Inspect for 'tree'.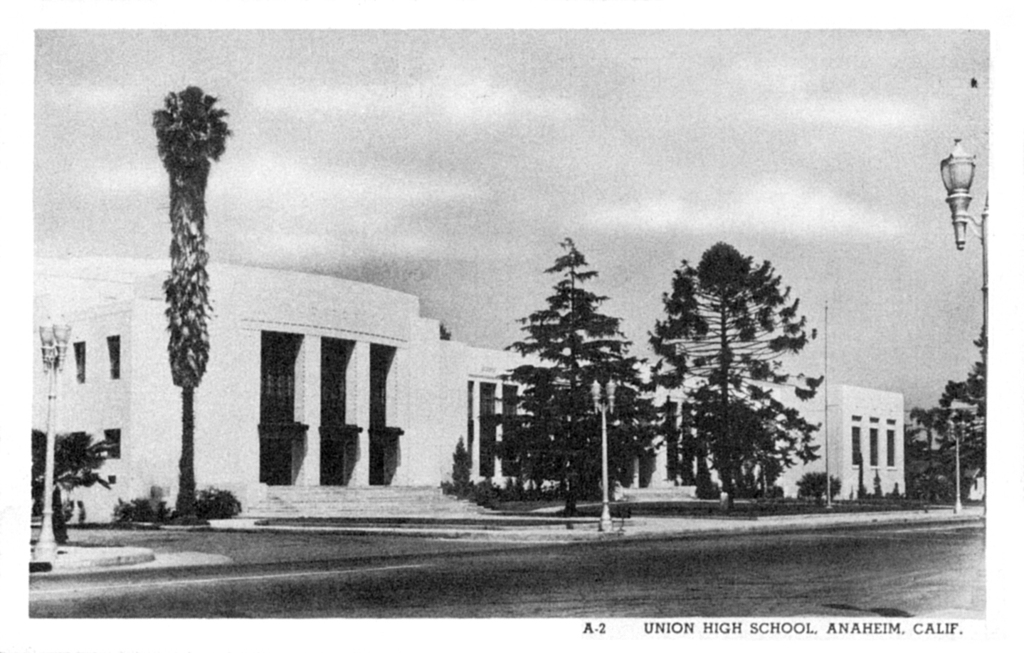
Inspection: box(31, 424, 125, 548).
